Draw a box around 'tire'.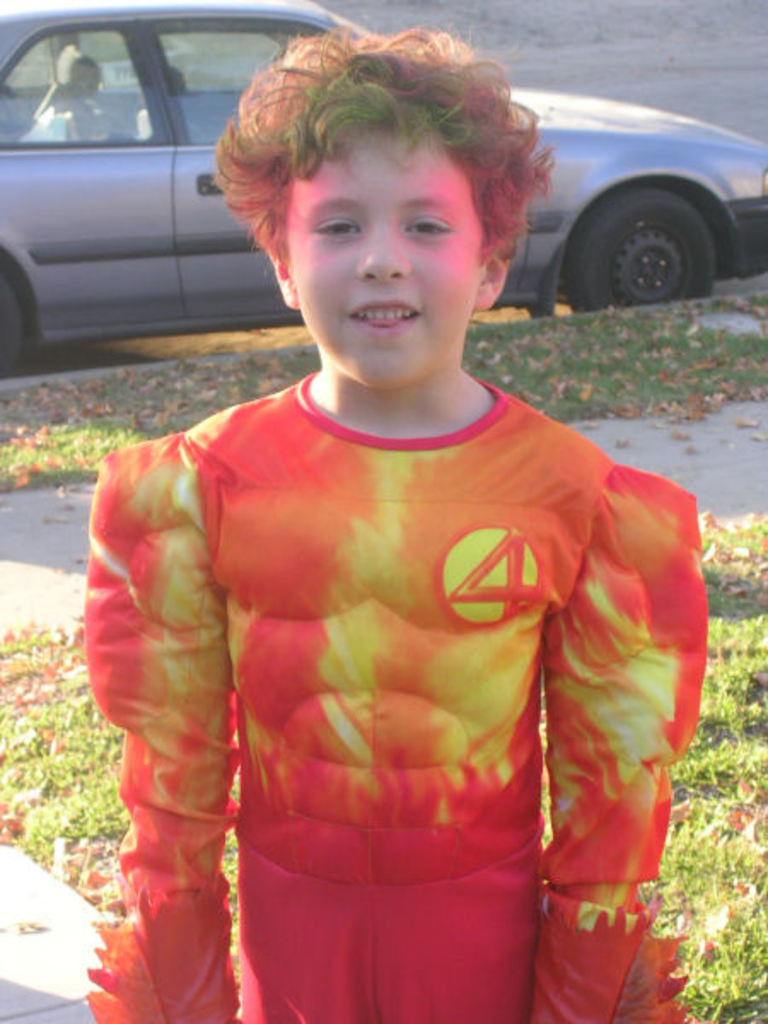
(567,164,741,290).
